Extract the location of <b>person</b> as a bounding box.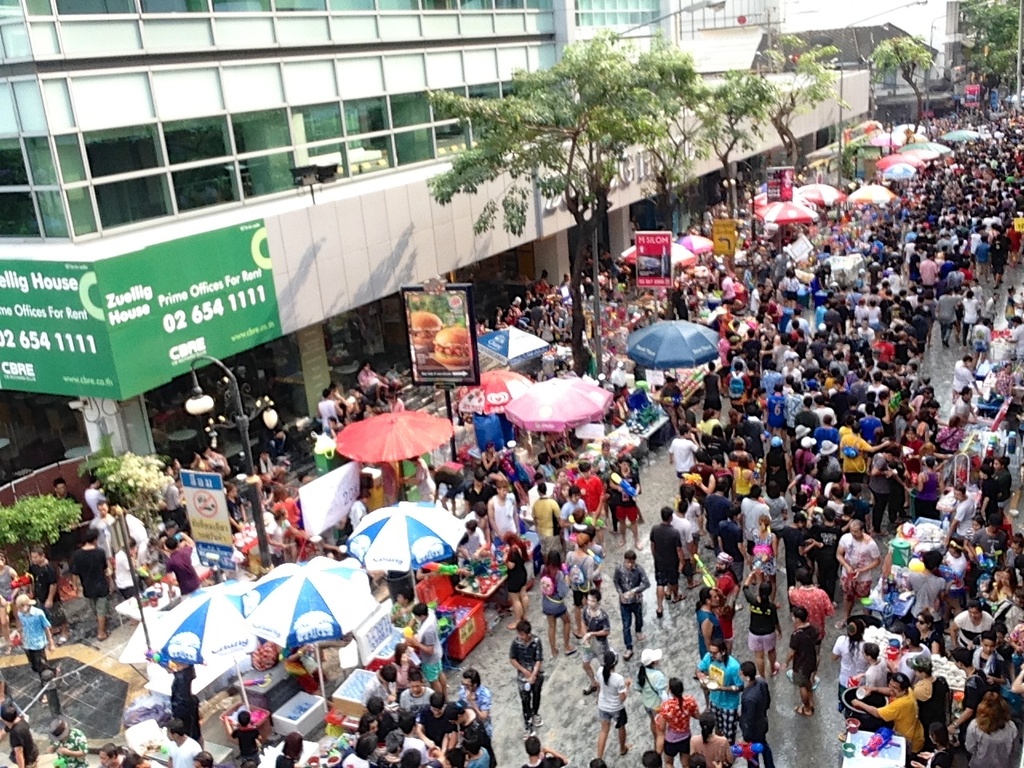
735:658:775:767.
